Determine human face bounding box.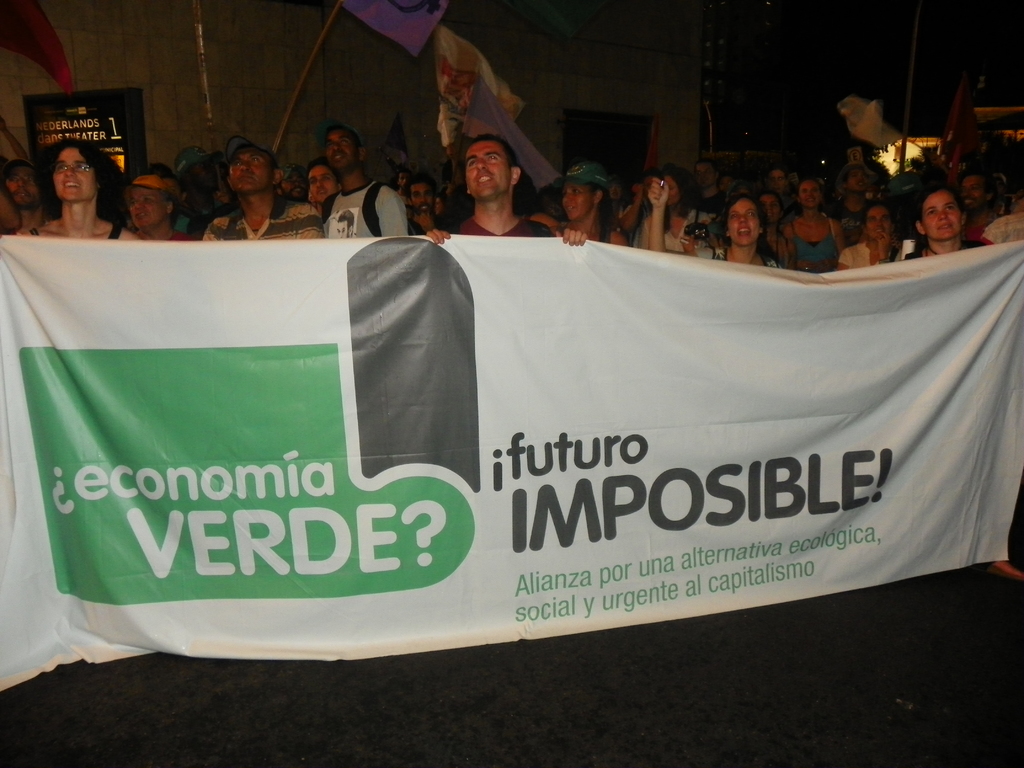
Determined: (865,208,890,243).
